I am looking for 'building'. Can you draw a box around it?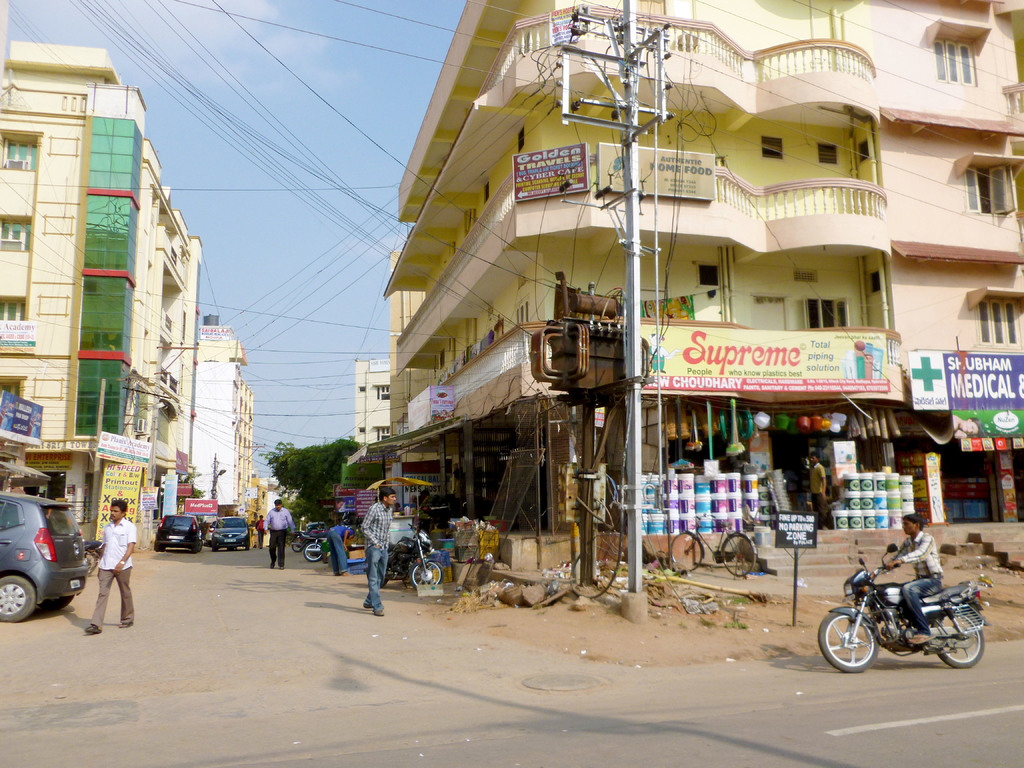
Sure, the bounding box is box=[0, 36, 204, 551].
